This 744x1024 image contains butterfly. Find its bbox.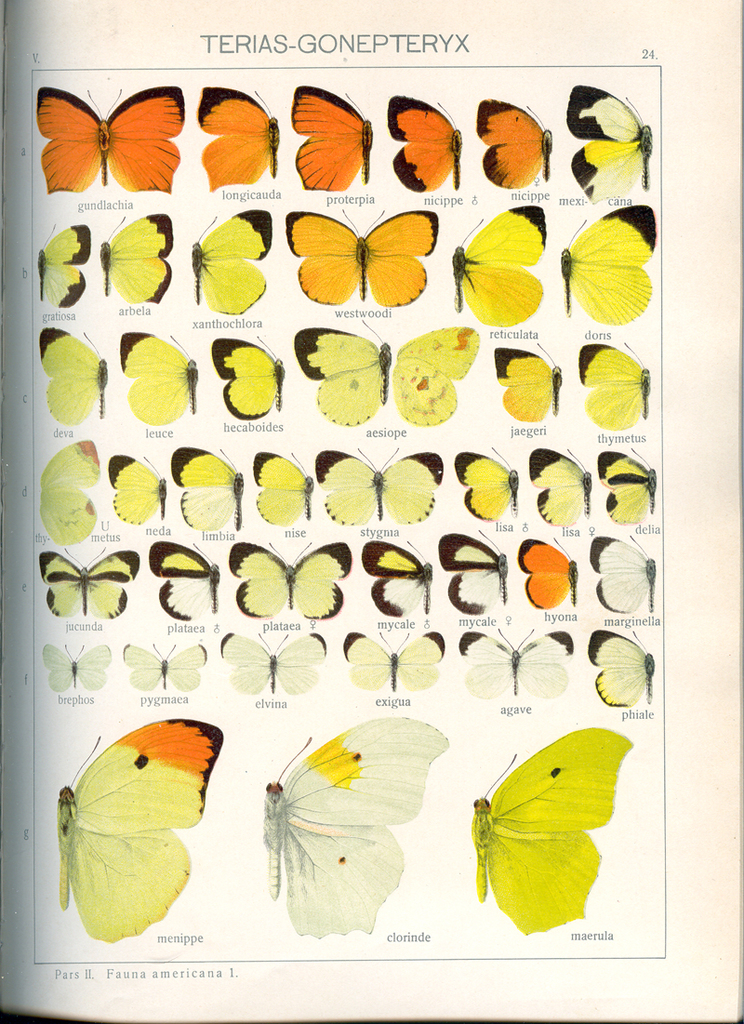
pyautogui.locateOnScreen(448, 621, 578, 701).
